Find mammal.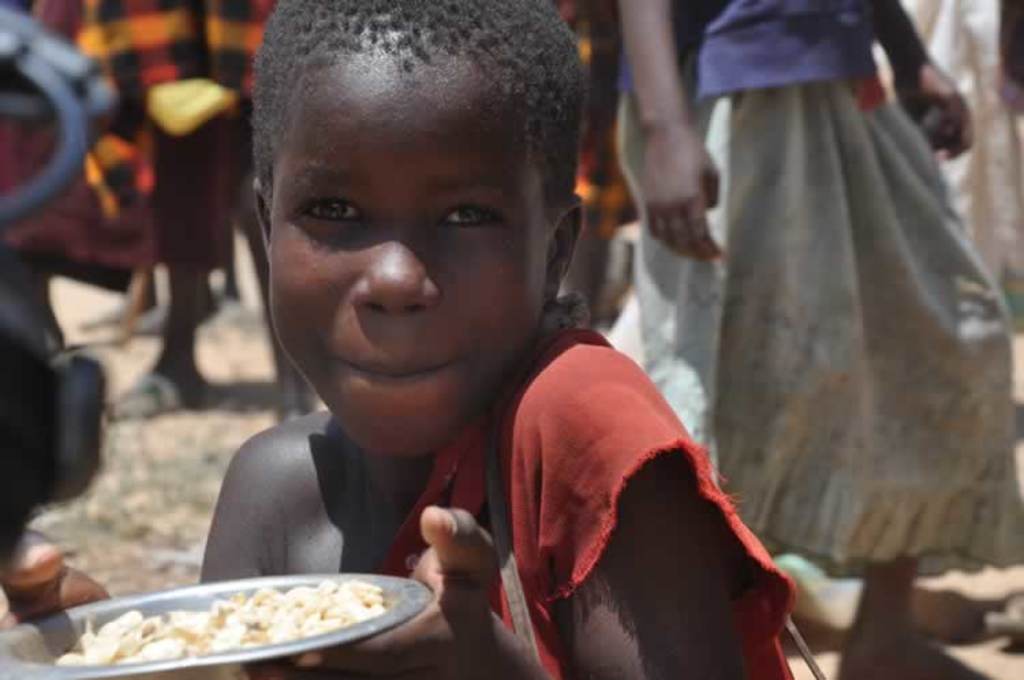
(x1=132, y1=25, x2=795, y2=629).
